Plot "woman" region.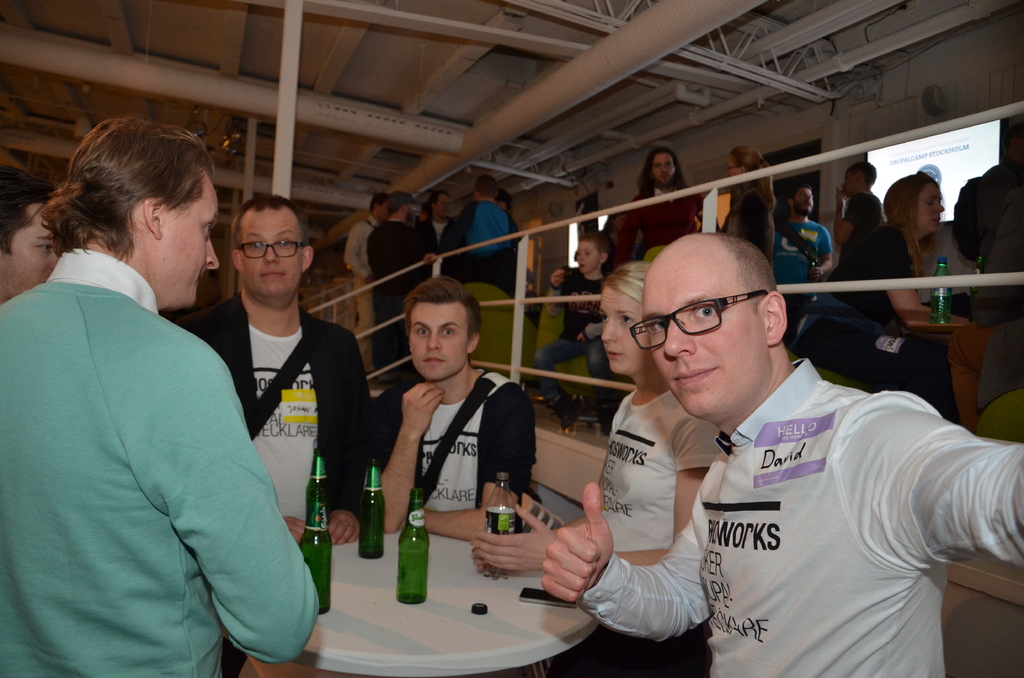
Plotted at (716,151,780,271).
